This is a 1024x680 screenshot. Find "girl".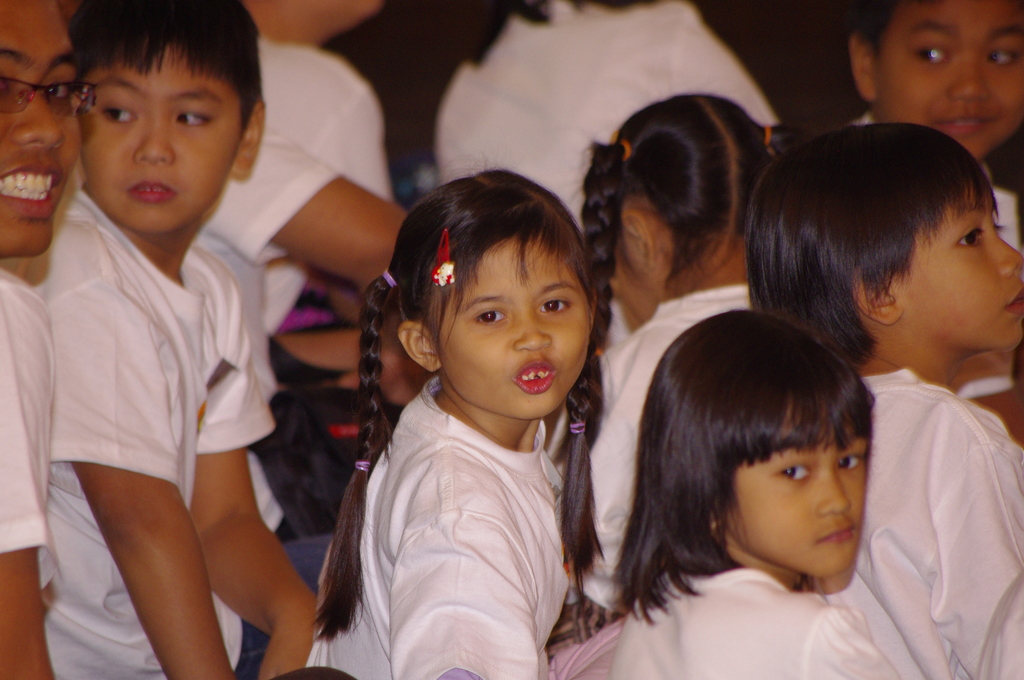
Bounding box: x1=546, y1=90, x2=803, y2=660.
